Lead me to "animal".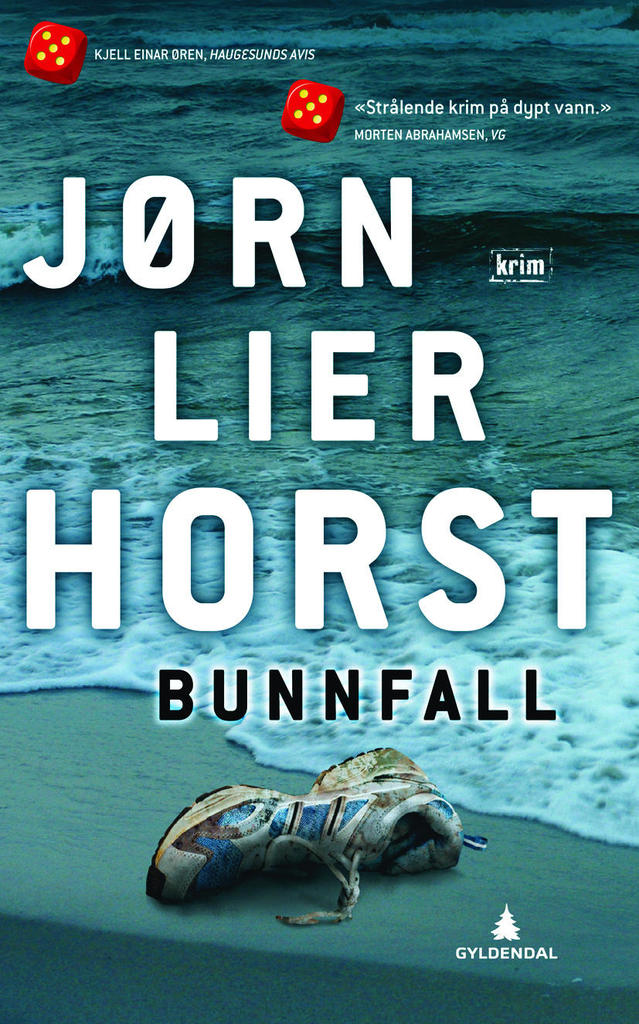
Lead to l=141, t=743, r=488, b=928.
